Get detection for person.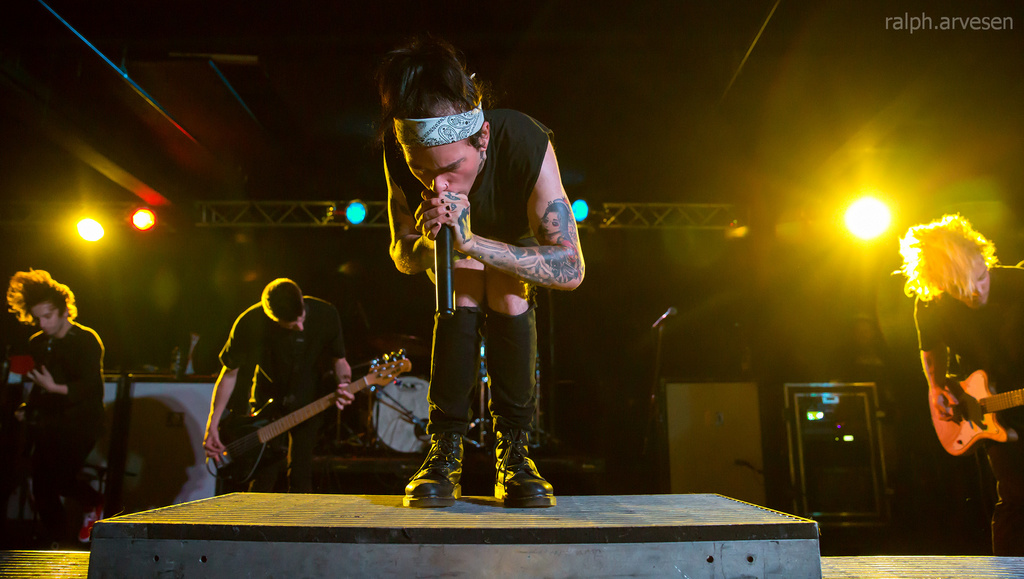
Detection: pyautogui.locateOnScreen(826, 312, 895, 407).
